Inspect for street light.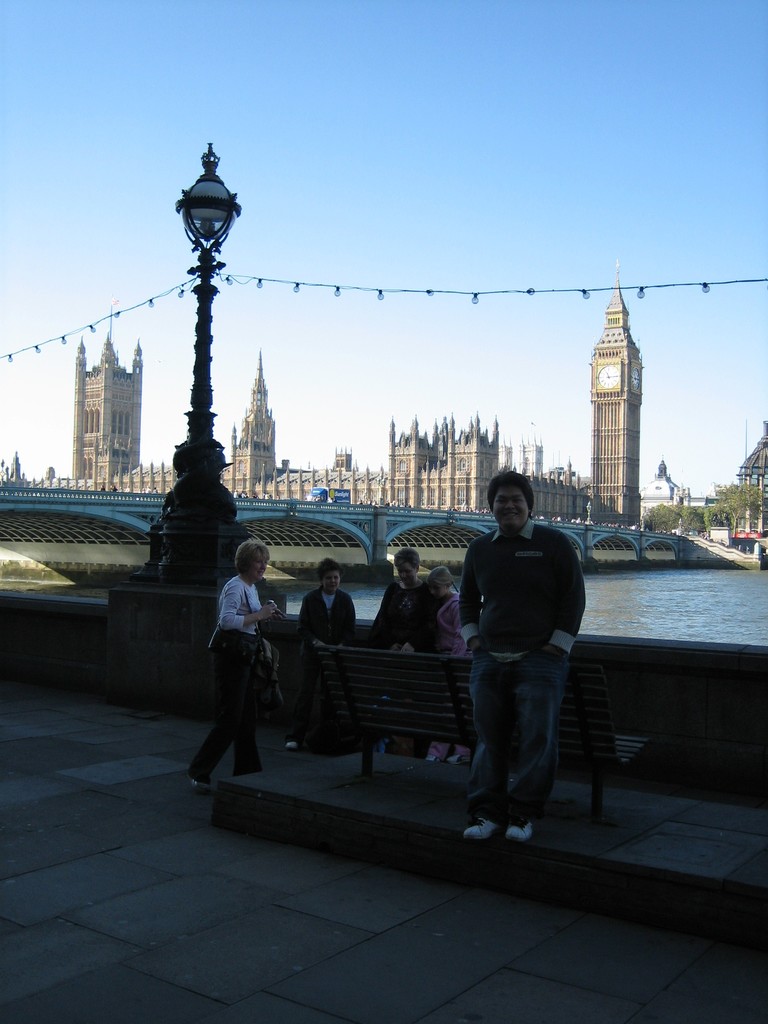
Inspection: region(137, 135, 275, 588).
